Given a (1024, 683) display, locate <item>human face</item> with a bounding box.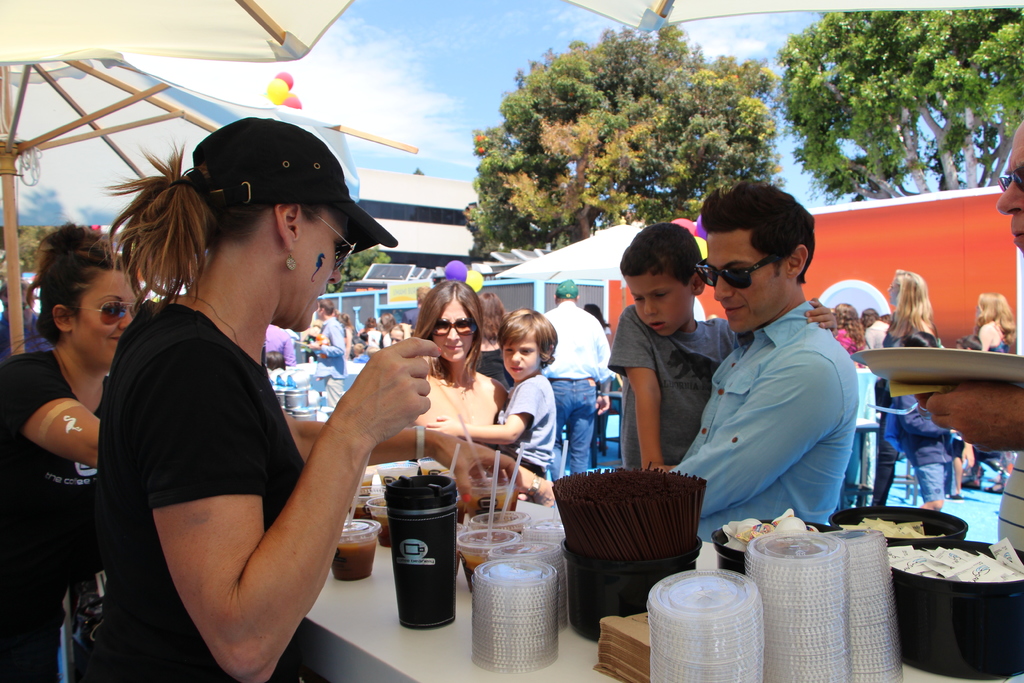
Located: x1=312 y1=304 x2=321 y2=320.
